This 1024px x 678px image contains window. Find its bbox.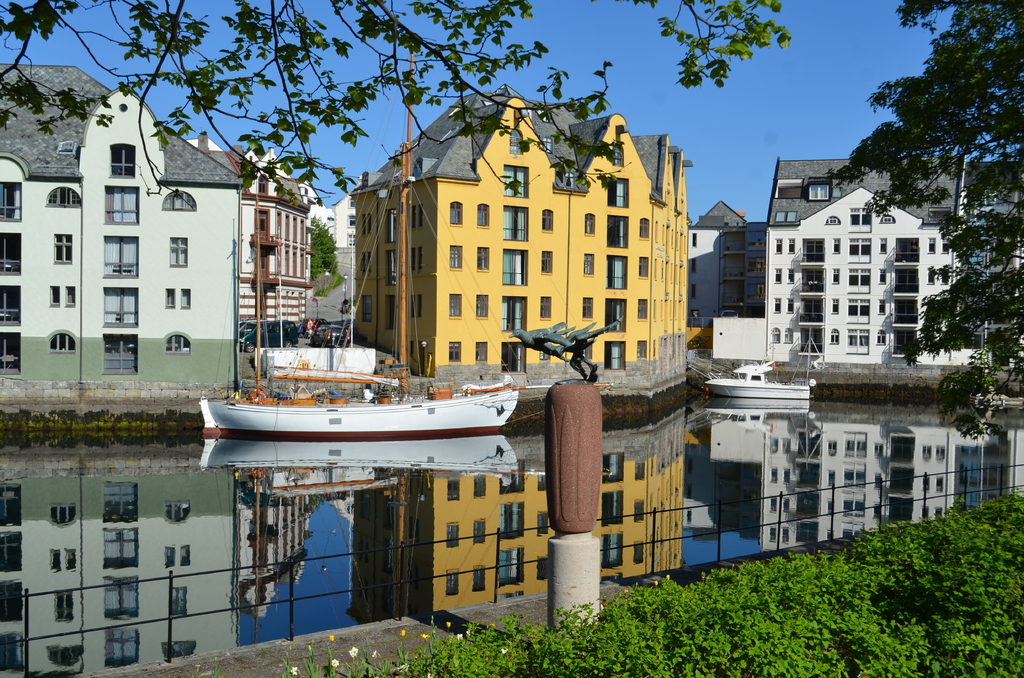
Rect(584, 254, 595, 276).
